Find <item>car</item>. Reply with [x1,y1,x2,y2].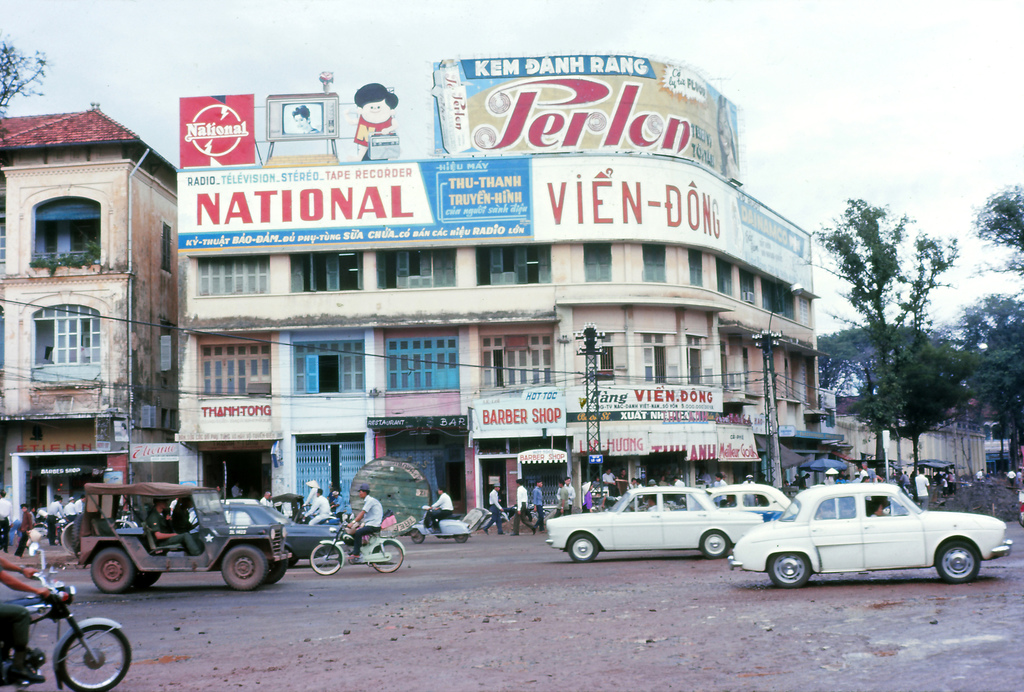
[545,487,762,565].
